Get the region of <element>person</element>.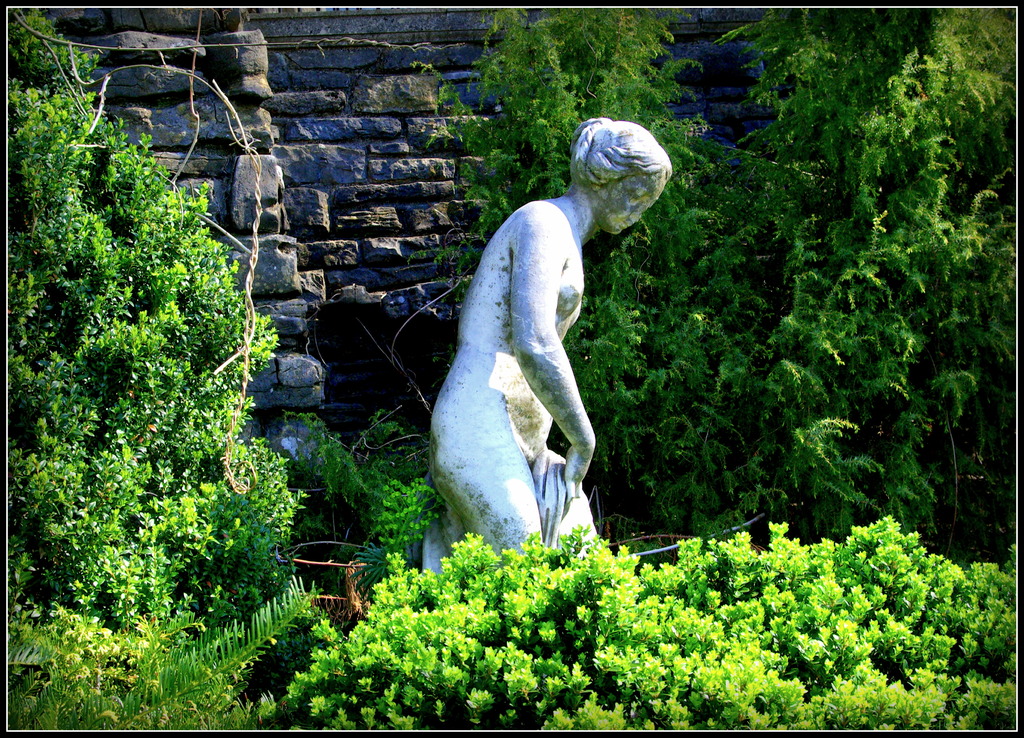
box(424, 112, 673, 565).
